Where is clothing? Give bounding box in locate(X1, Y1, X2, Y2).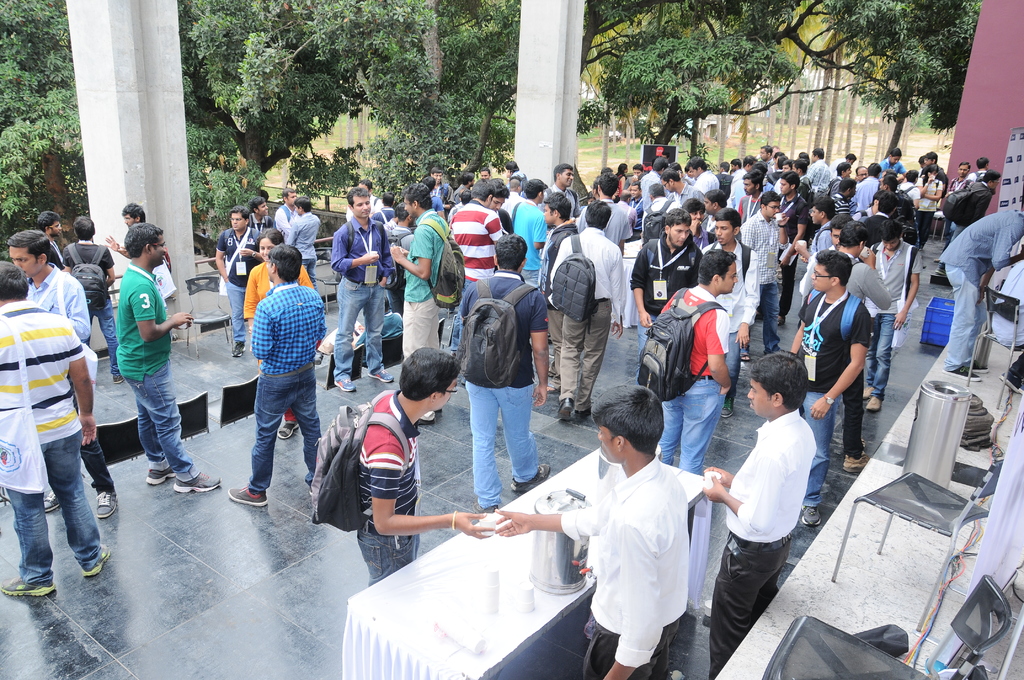
locate(584, 198, 628, 255).
